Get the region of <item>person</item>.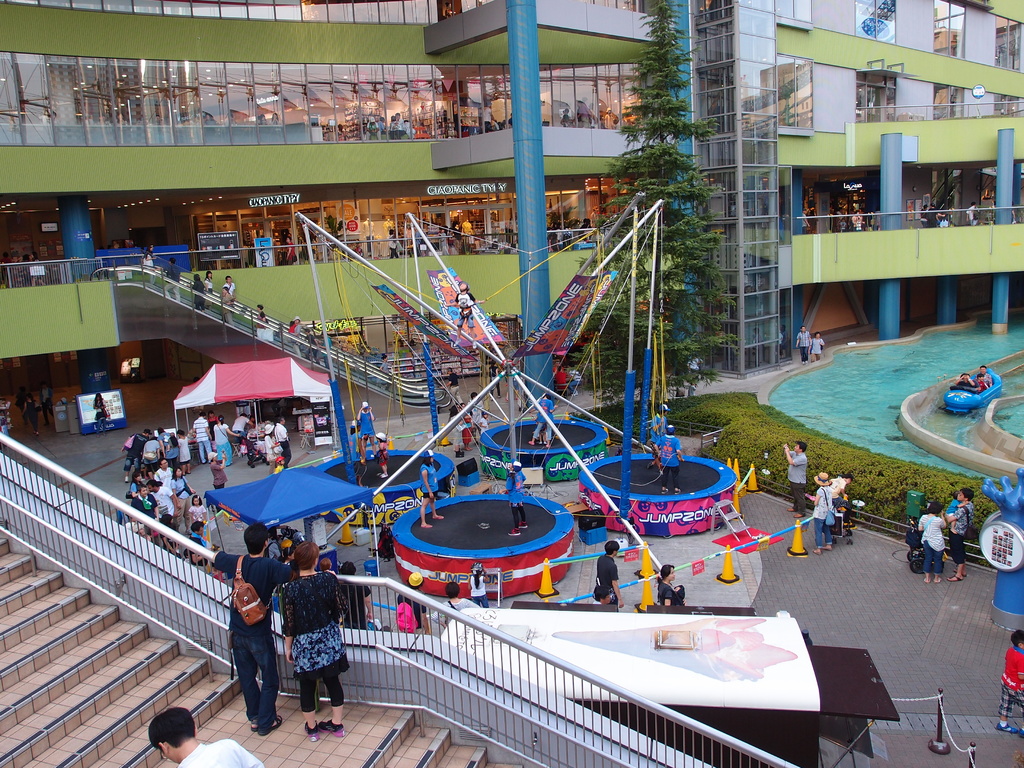
210,522,292,735.
